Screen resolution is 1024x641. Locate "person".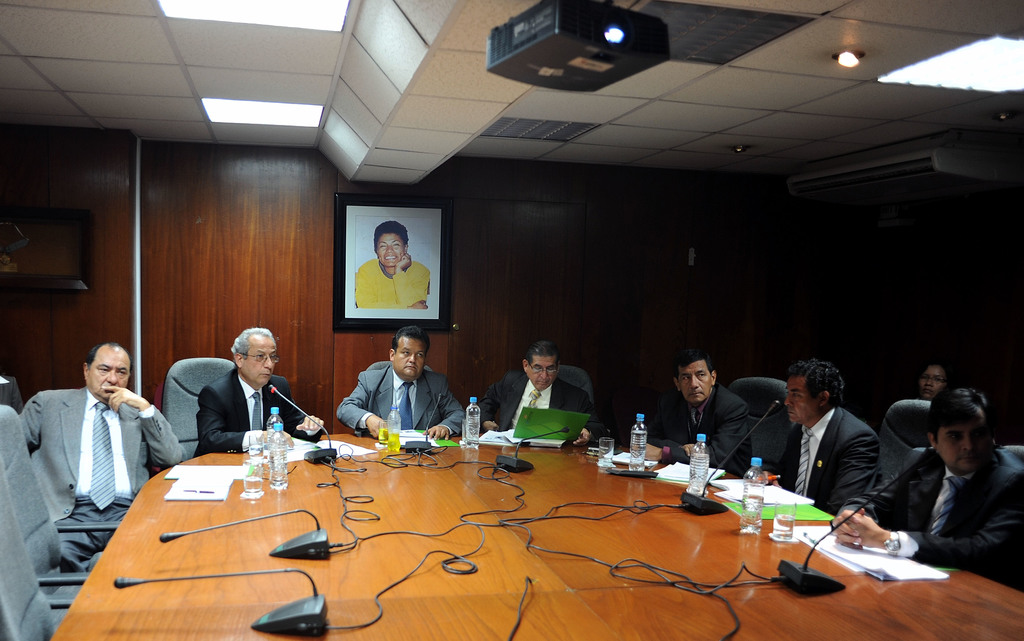
<region>772, 355, 894, 541</region>.
